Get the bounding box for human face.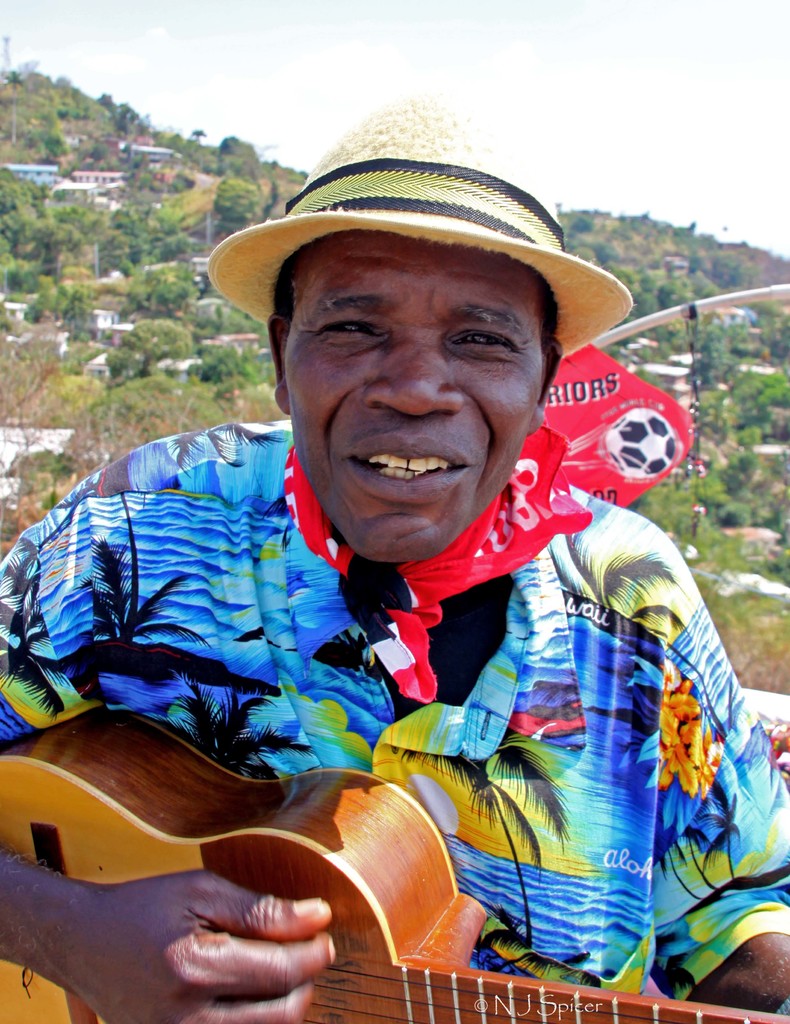
[280,232,550,559].
